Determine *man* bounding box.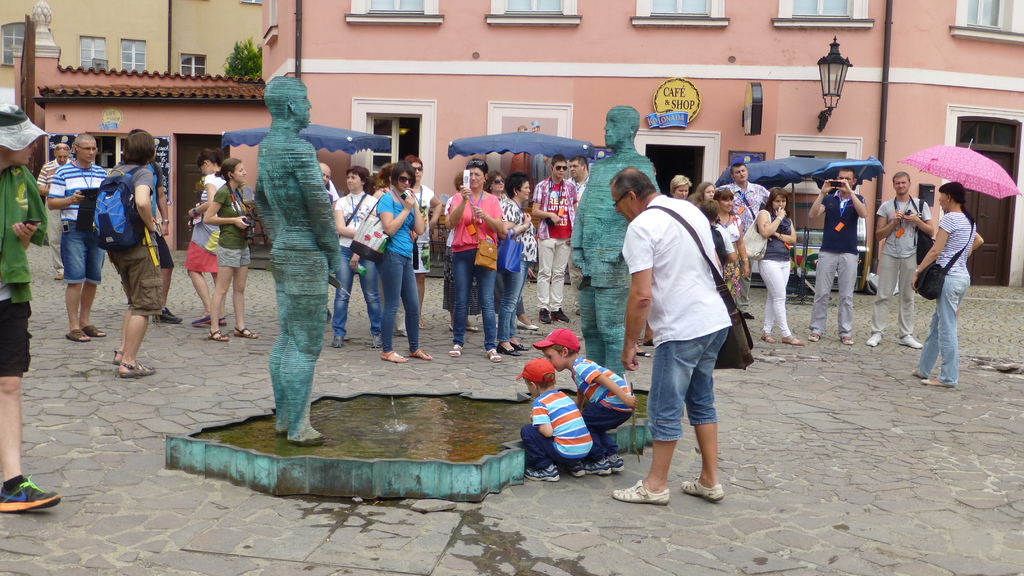
Determined: 567:101:663:381.
